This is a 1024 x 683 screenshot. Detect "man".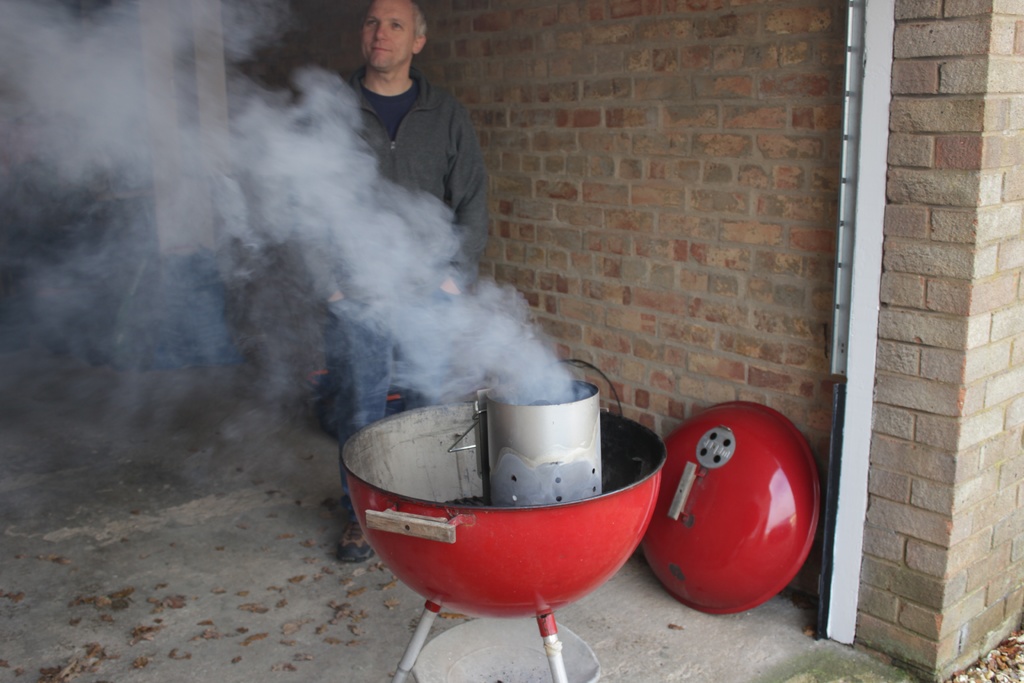
298, 0, 491, 562.
